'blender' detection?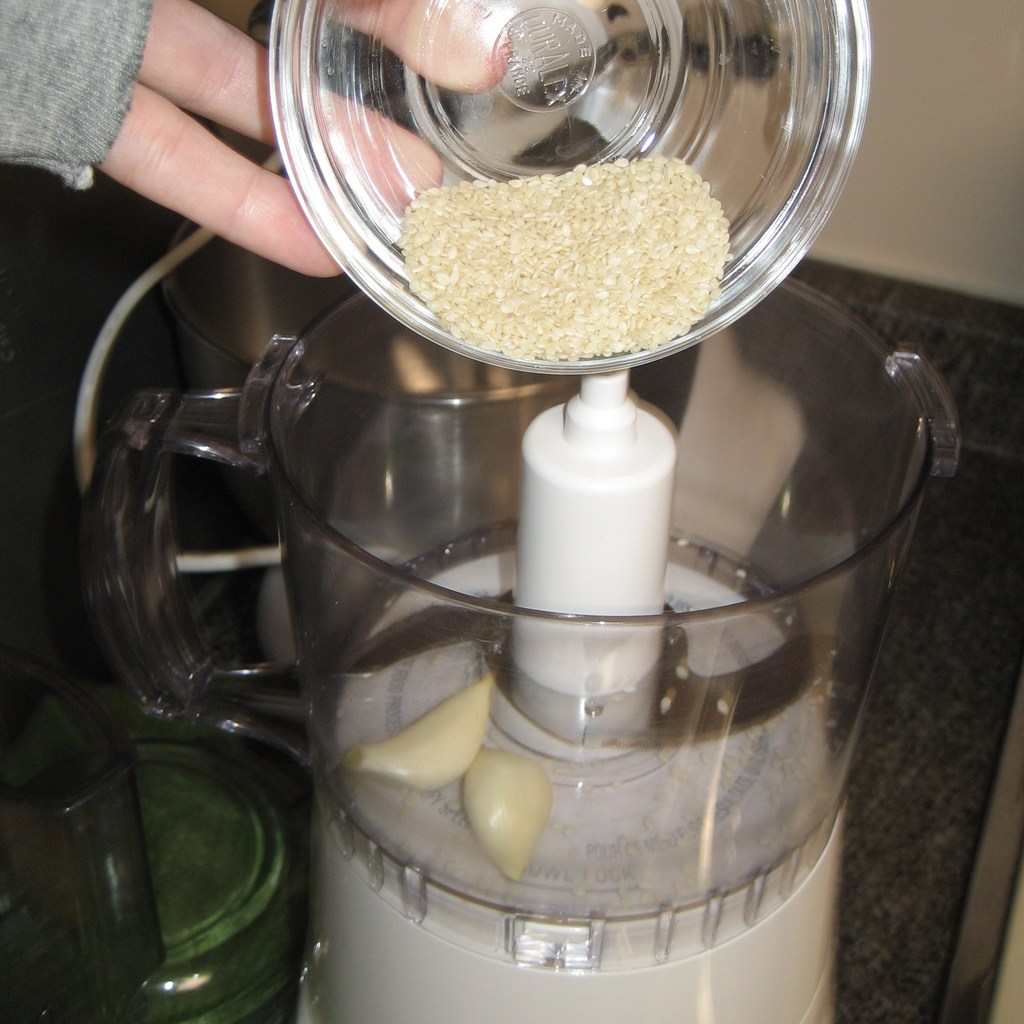
pyautogui.locateOnScreen(67, 271, 967, 1023)
